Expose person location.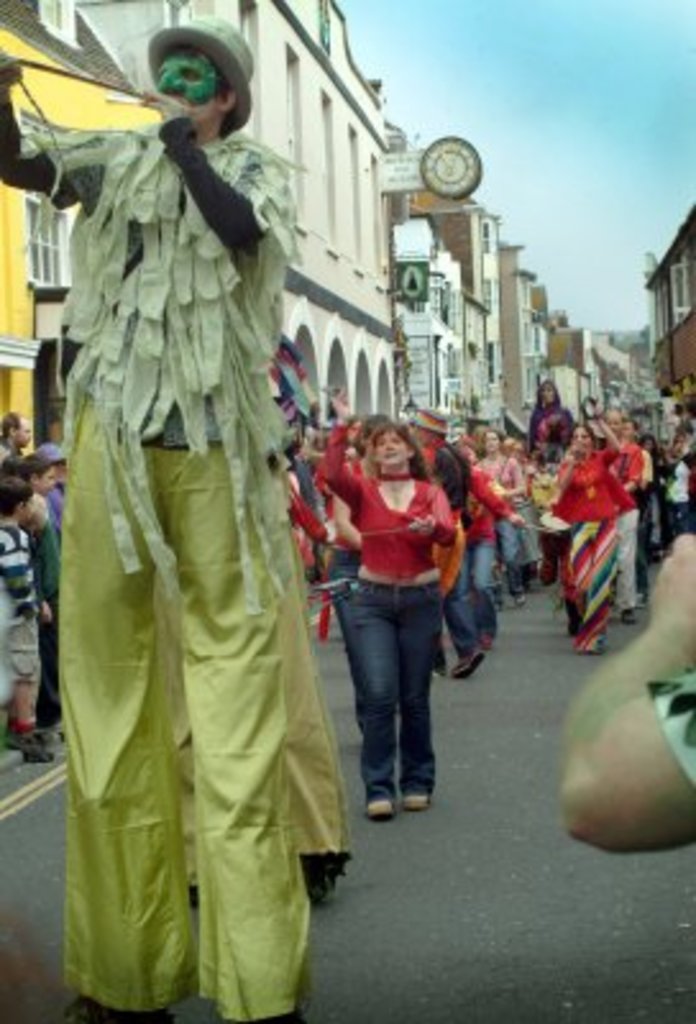
Exposed at [left=0, top=8, right=320, bottom=1019].
